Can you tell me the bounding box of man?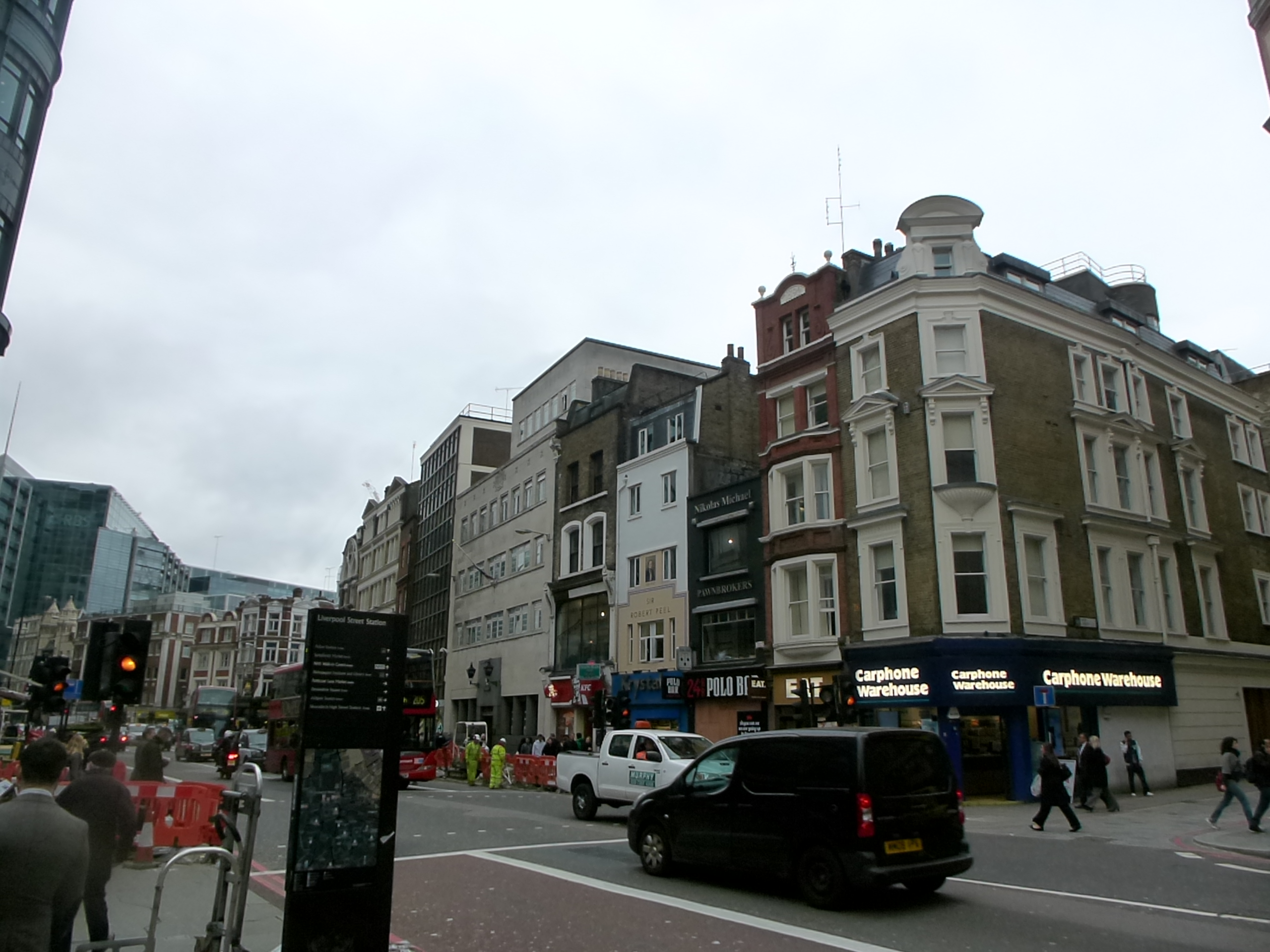
crop(64, 358, 83, 387).
